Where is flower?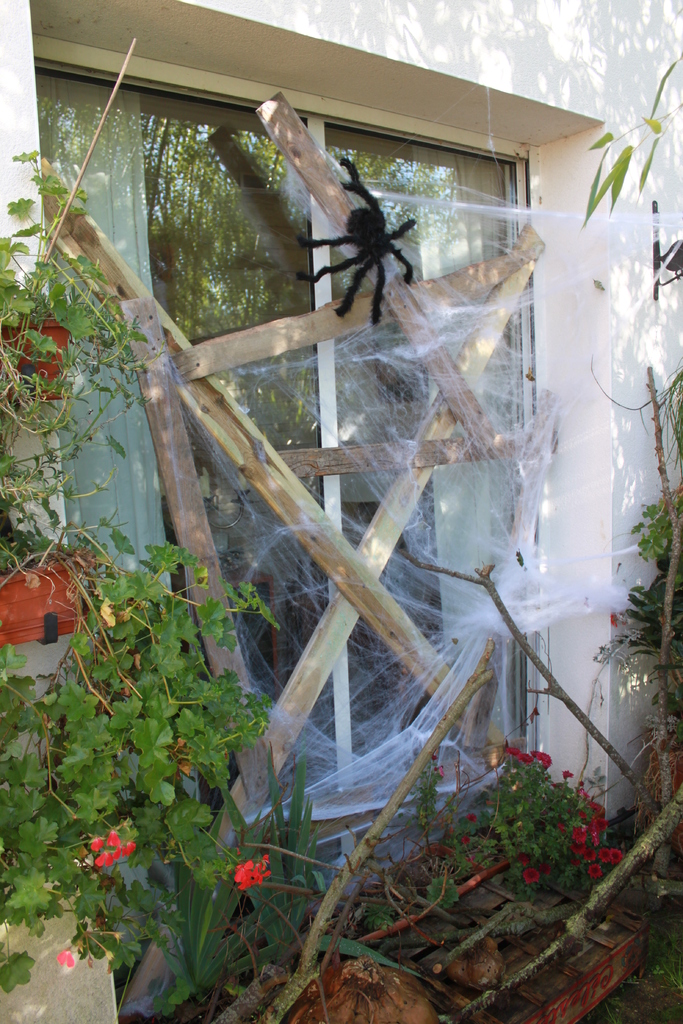
bbox=(518, 851, 532, 865).
